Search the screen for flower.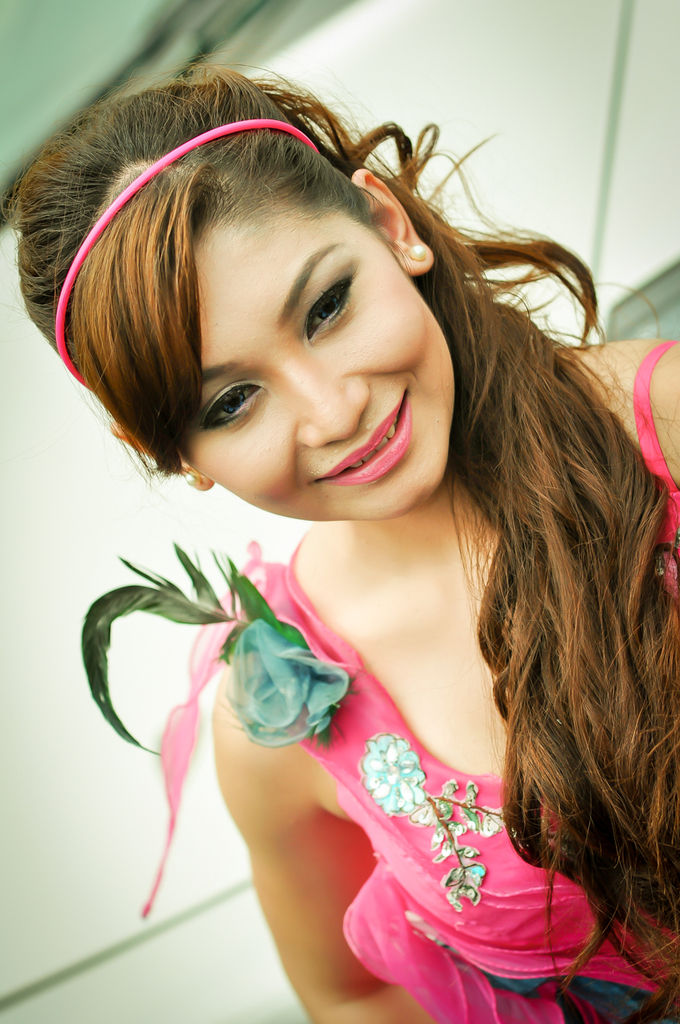
Found at {"x1": 355, "y1": 730, "x2": 431, "y2": 816}.
